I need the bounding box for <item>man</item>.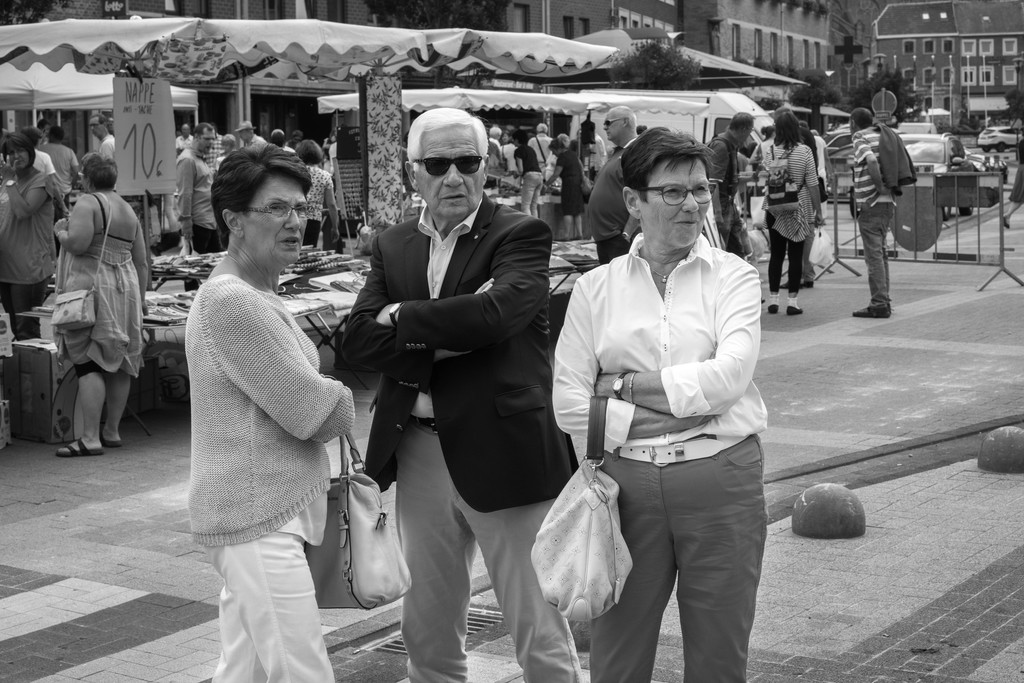
Here it is: (81, 108, 112, 163).
